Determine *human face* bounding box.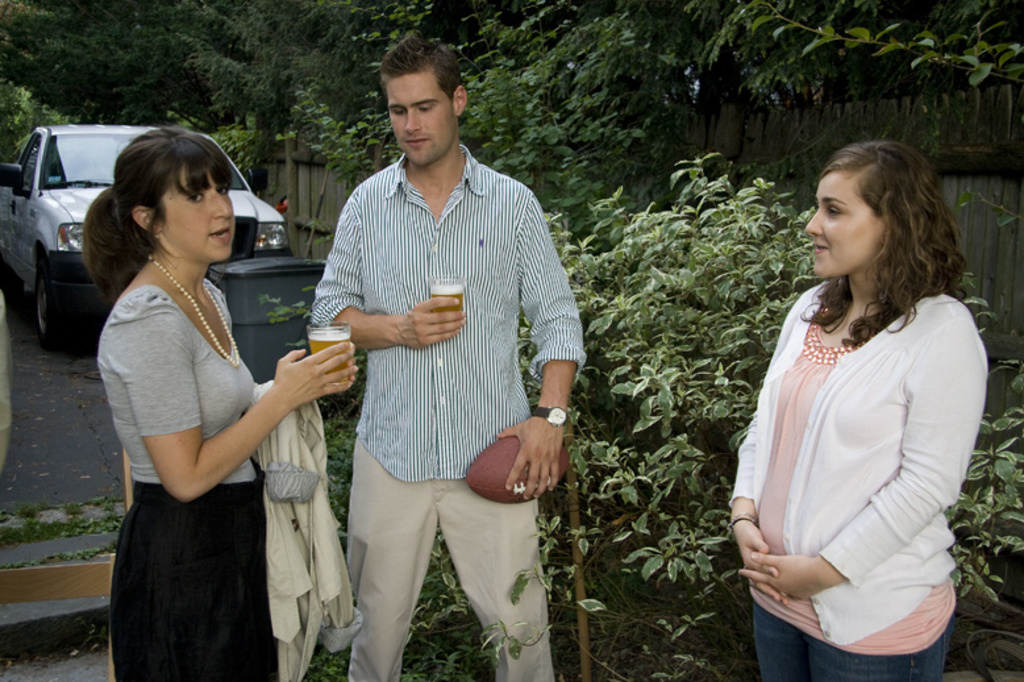
Determined: [161,165,237,263].
